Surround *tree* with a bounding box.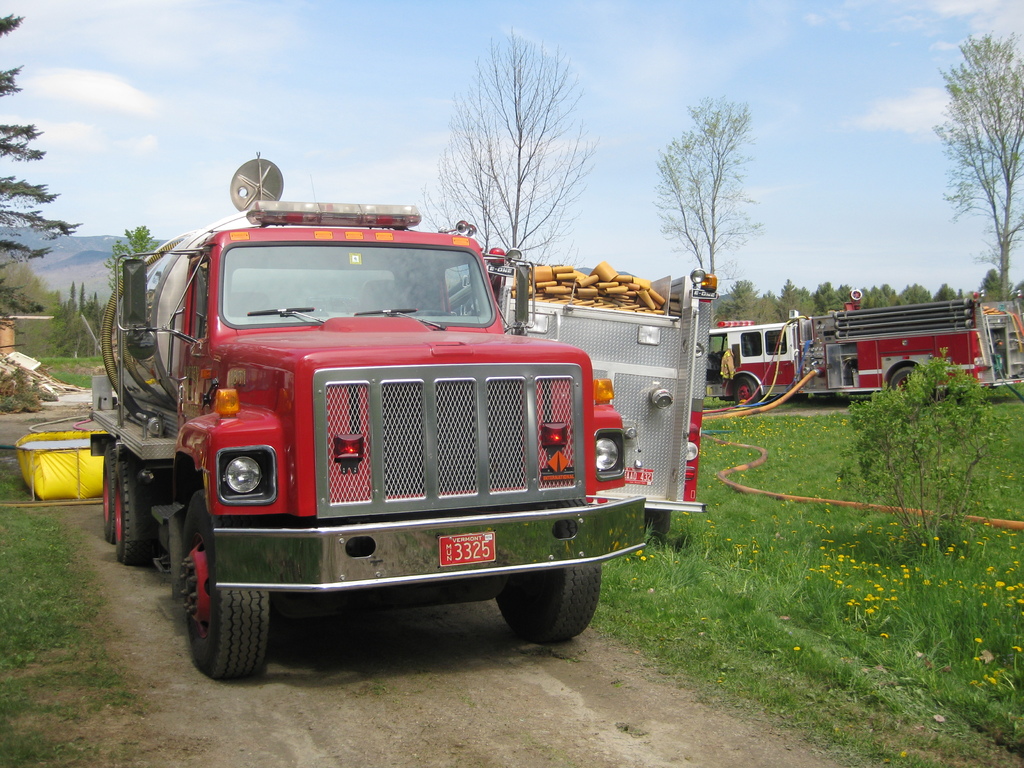
crop(932, 26, 1023, 298).
